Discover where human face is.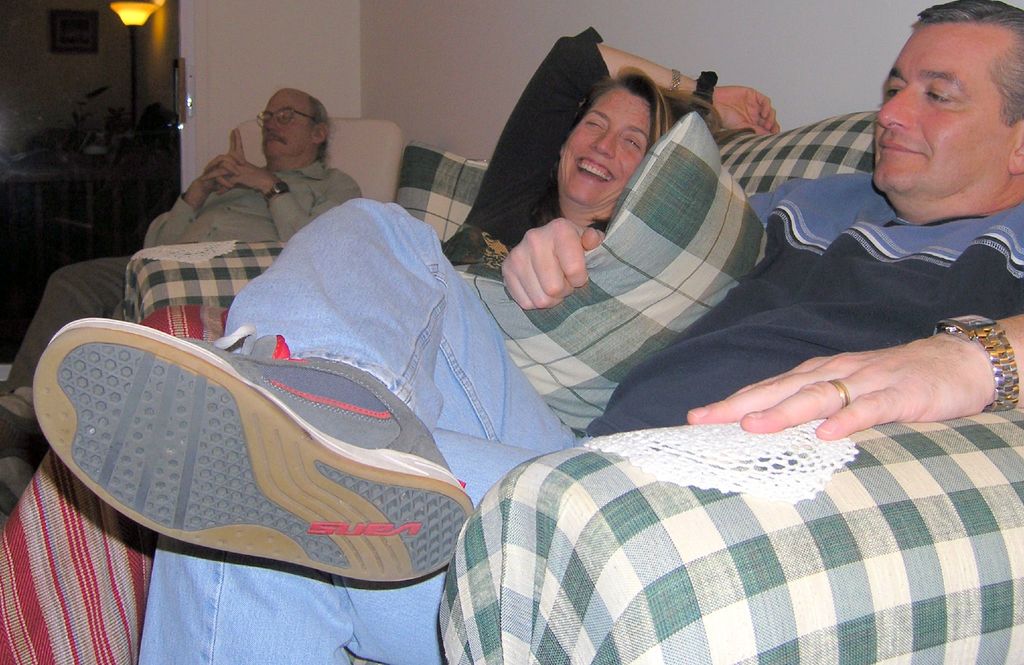
Discovered at [left=872, top=22, right=1012, bottom=194].
